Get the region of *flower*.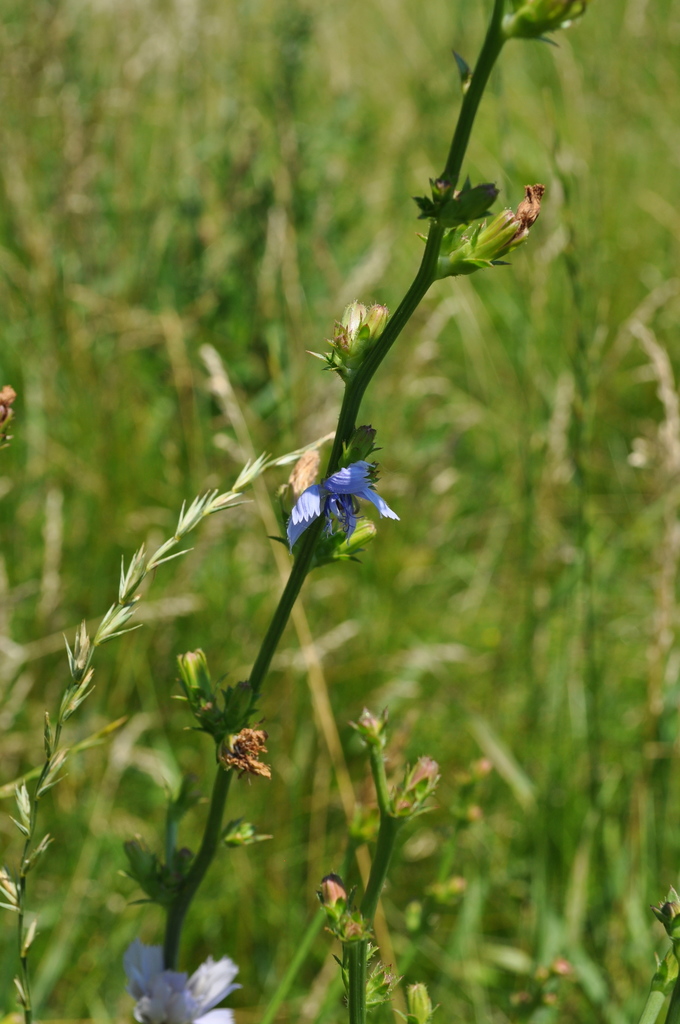
<box>217,723,275,784</box>.
